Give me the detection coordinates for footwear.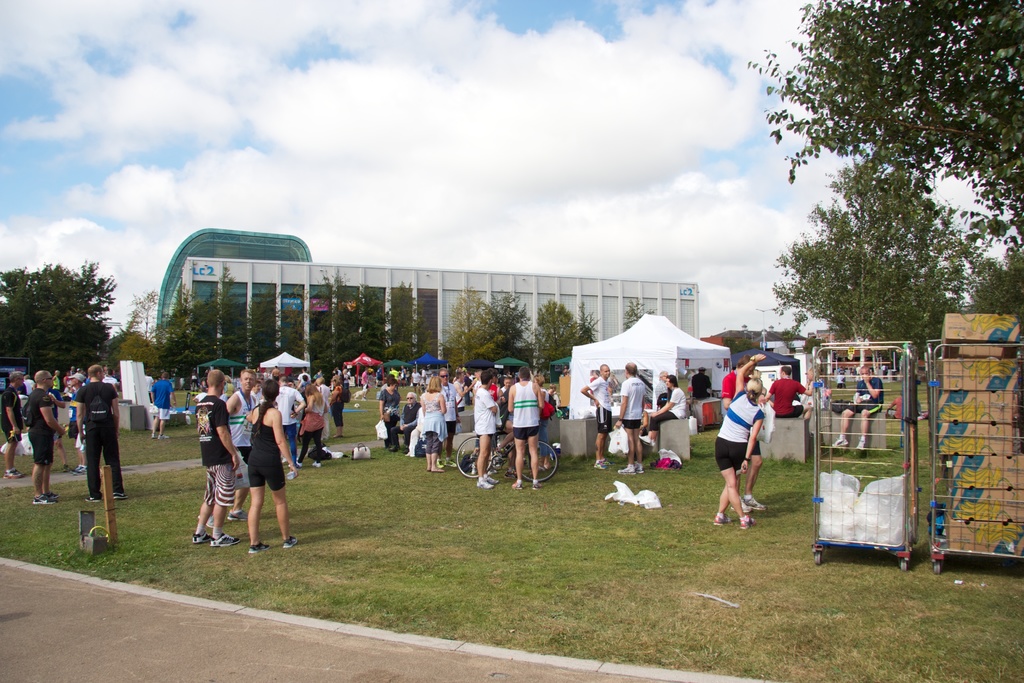
l=291, t=461, r=303, b=468.
